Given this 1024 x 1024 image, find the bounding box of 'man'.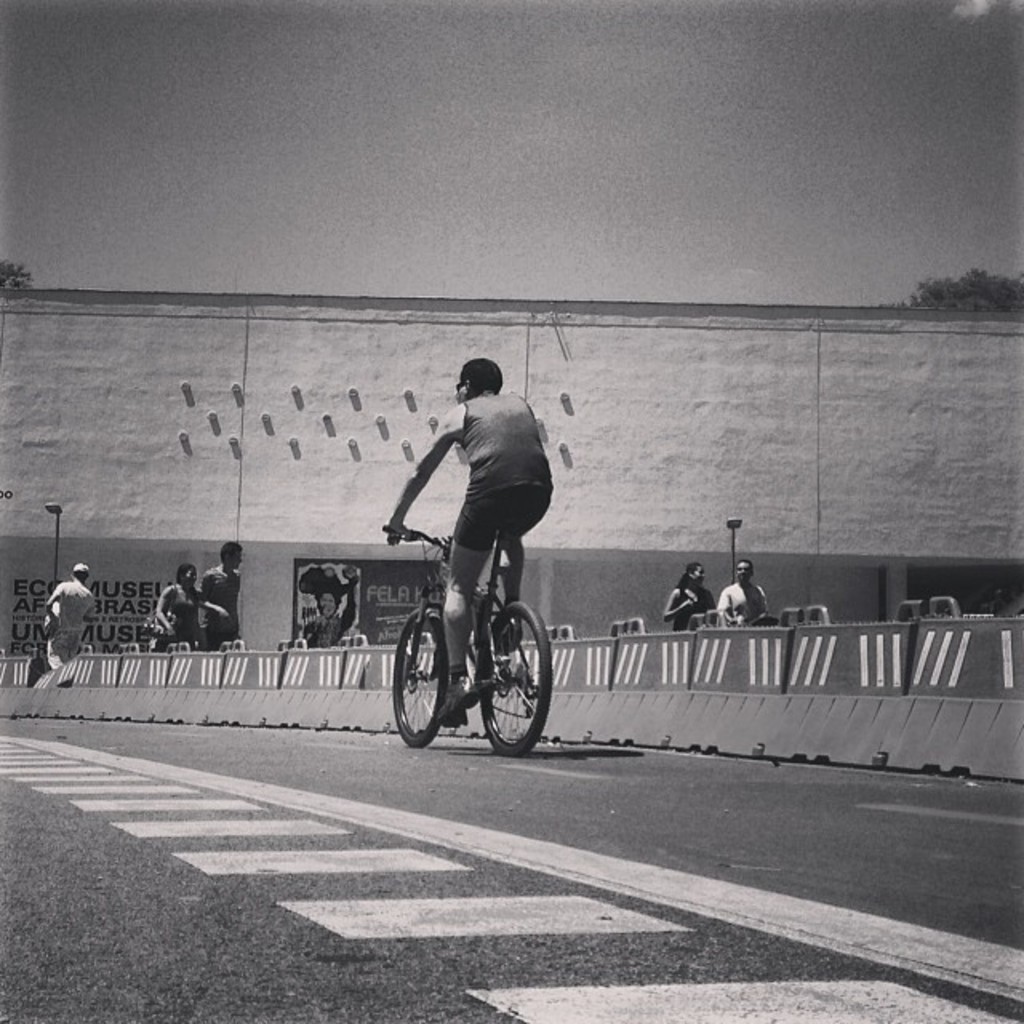
(x1=38, y1=557, x2=101, y2=669).
